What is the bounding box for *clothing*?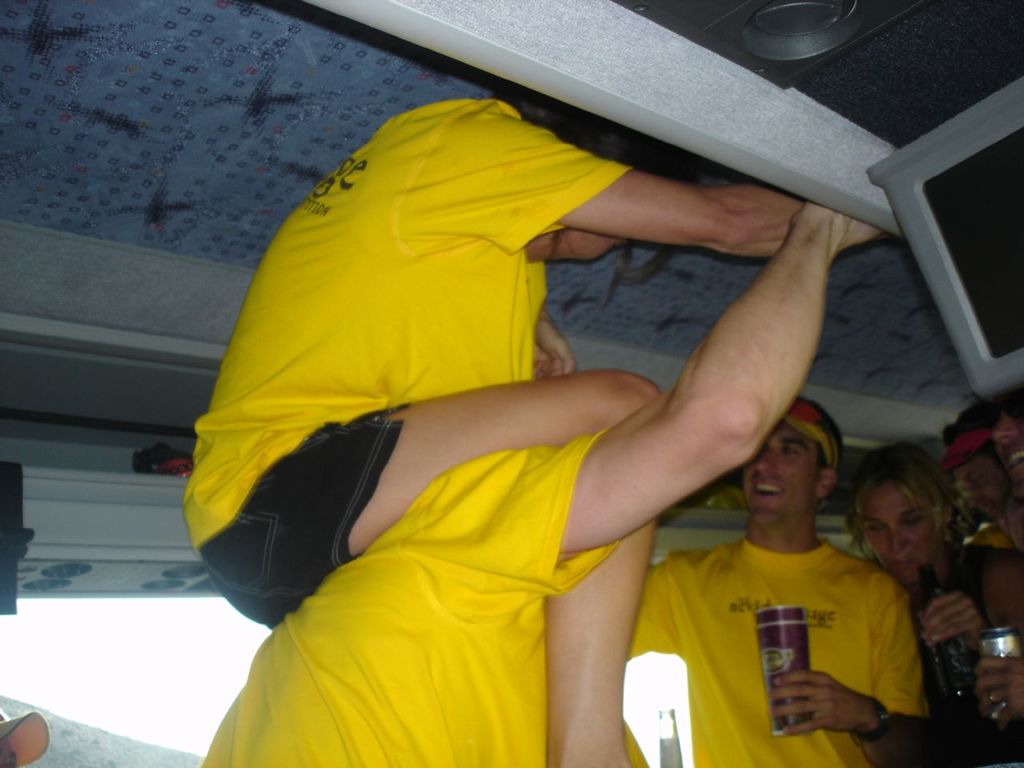
<box>176,90,628,633</box>.
